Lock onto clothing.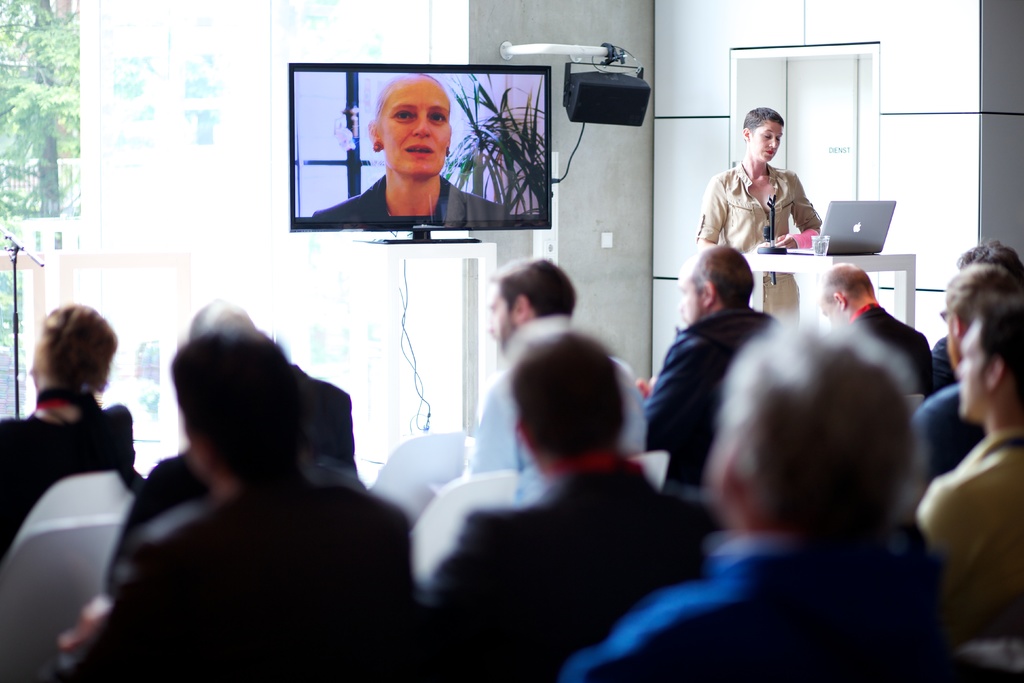
Locked: x1=707 y1=123 x2=831 y2=258.
